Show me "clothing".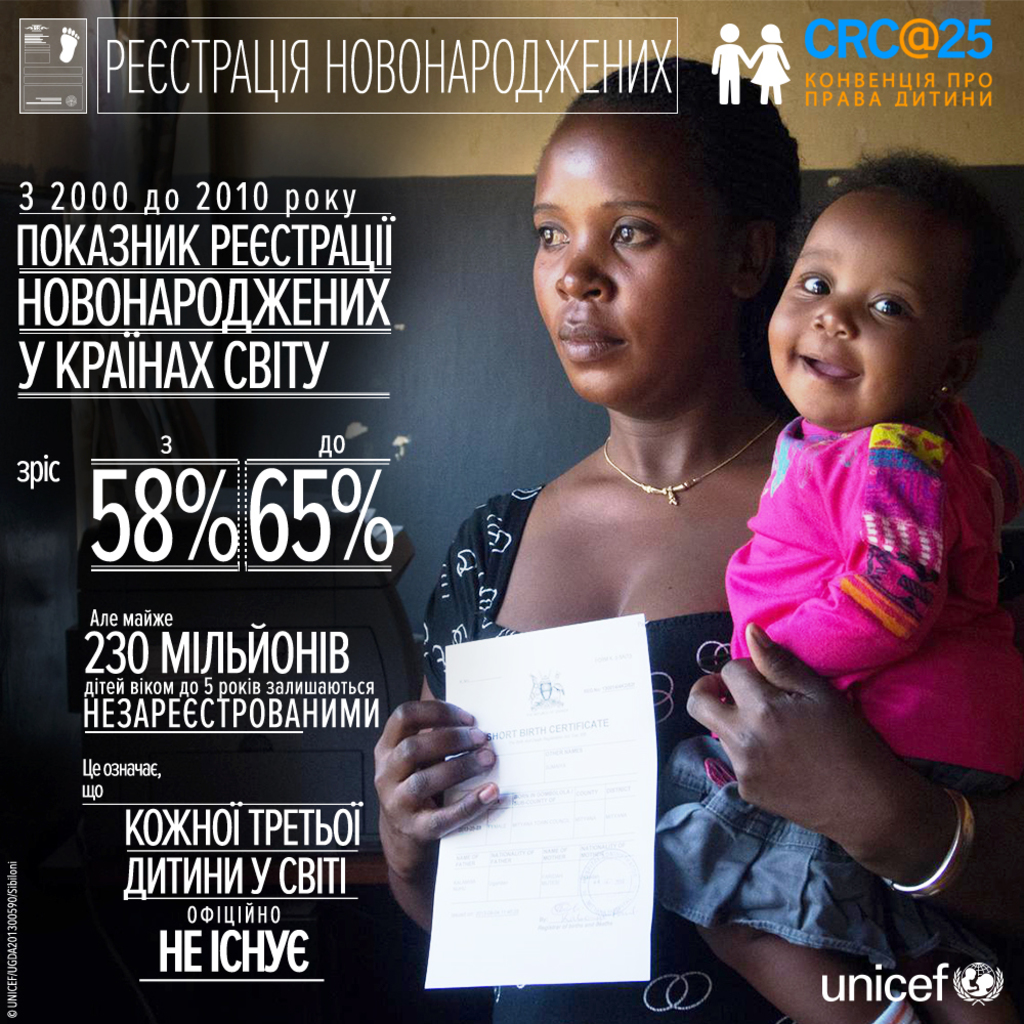
"clothing" is here: [688, 354, 995, 950].
